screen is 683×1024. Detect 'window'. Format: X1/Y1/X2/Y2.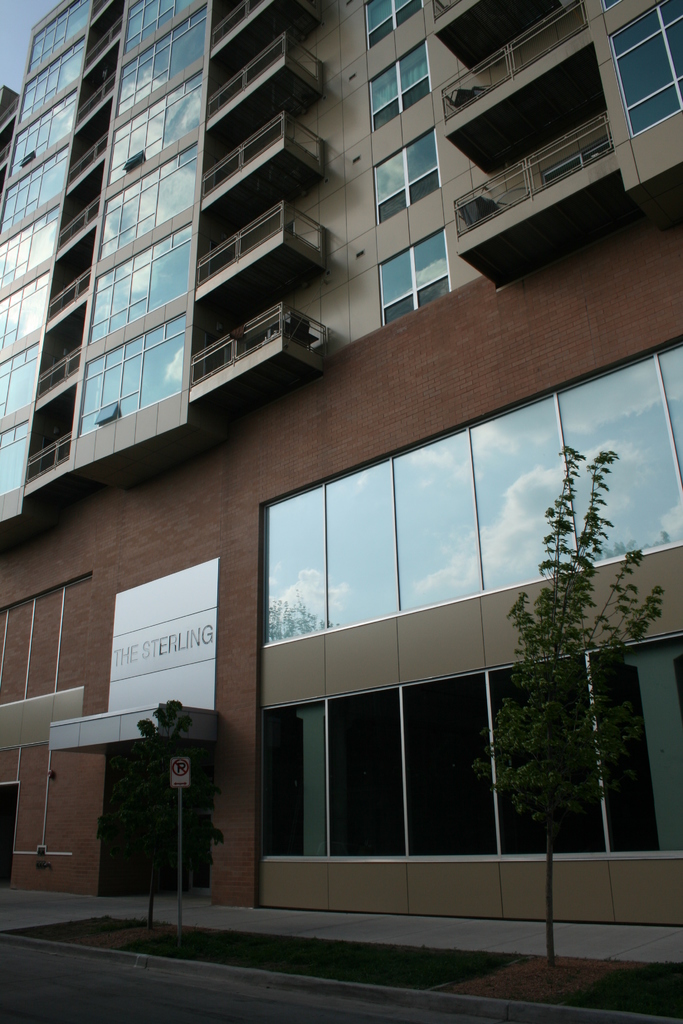
0/147/69/234.
